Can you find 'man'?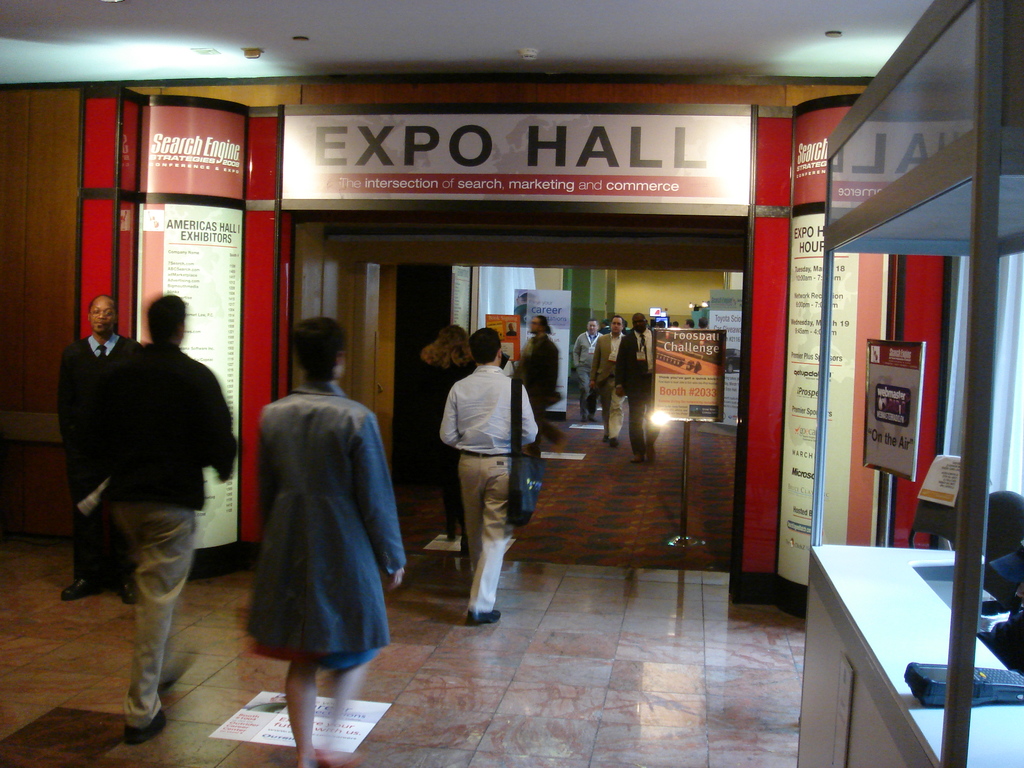
Yes, bounding box: bbox(655, 318, 667, 331).
